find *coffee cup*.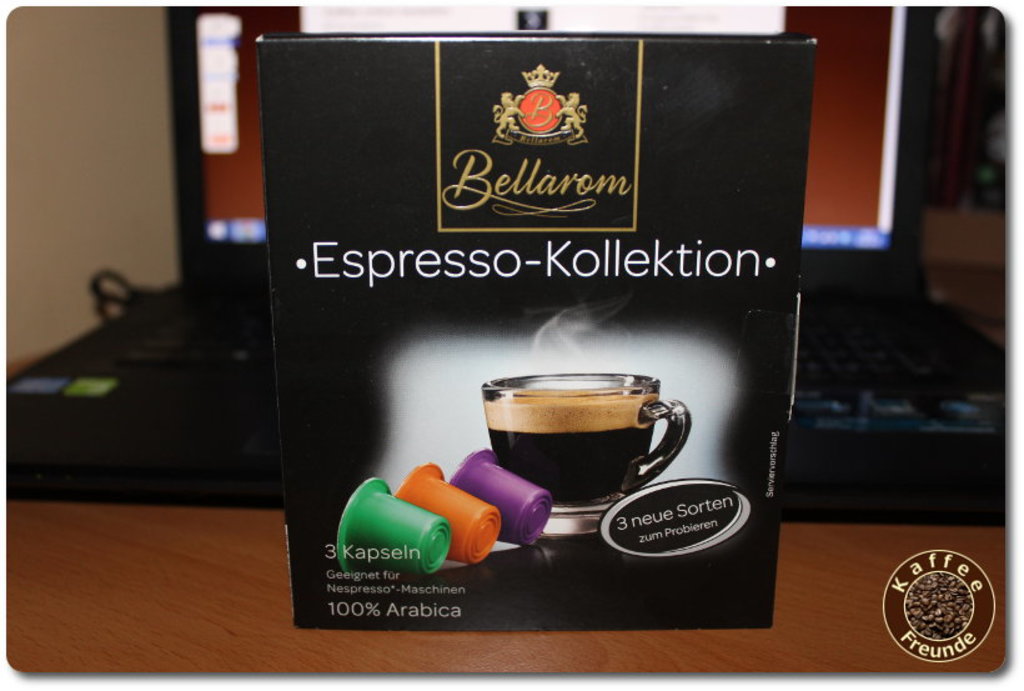
<region>480, 370, 692, 539</region>.
